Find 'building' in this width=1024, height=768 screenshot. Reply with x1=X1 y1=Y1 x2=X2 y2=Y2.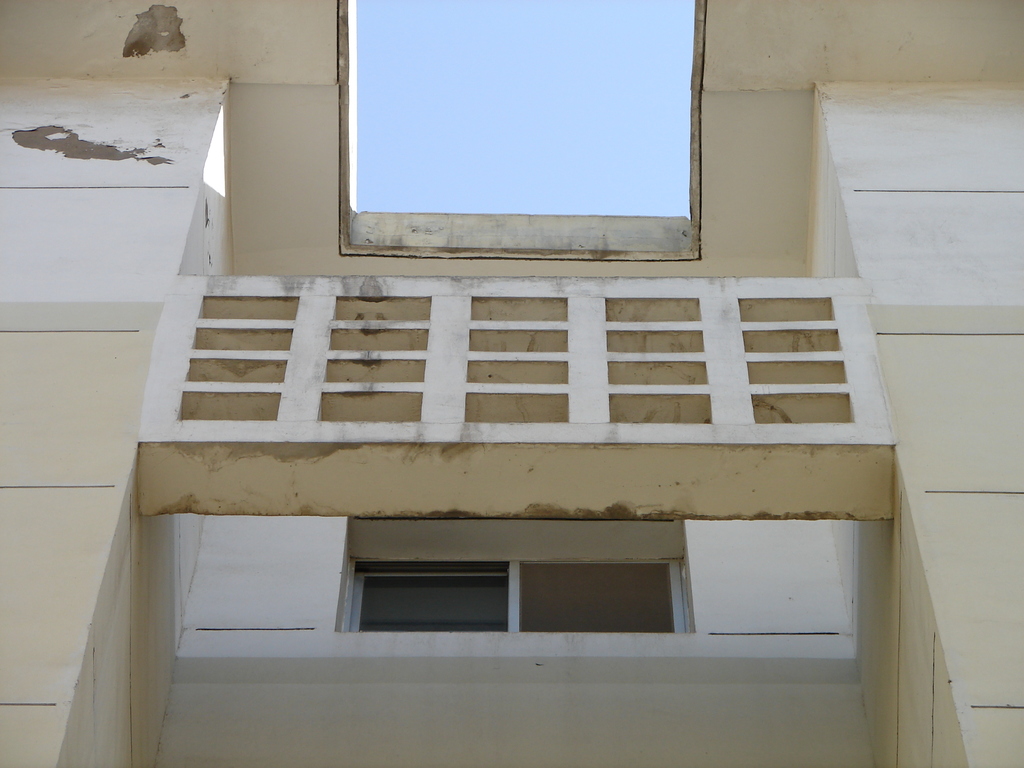
x1=0 y1=0 x2=1023 y2=767.
